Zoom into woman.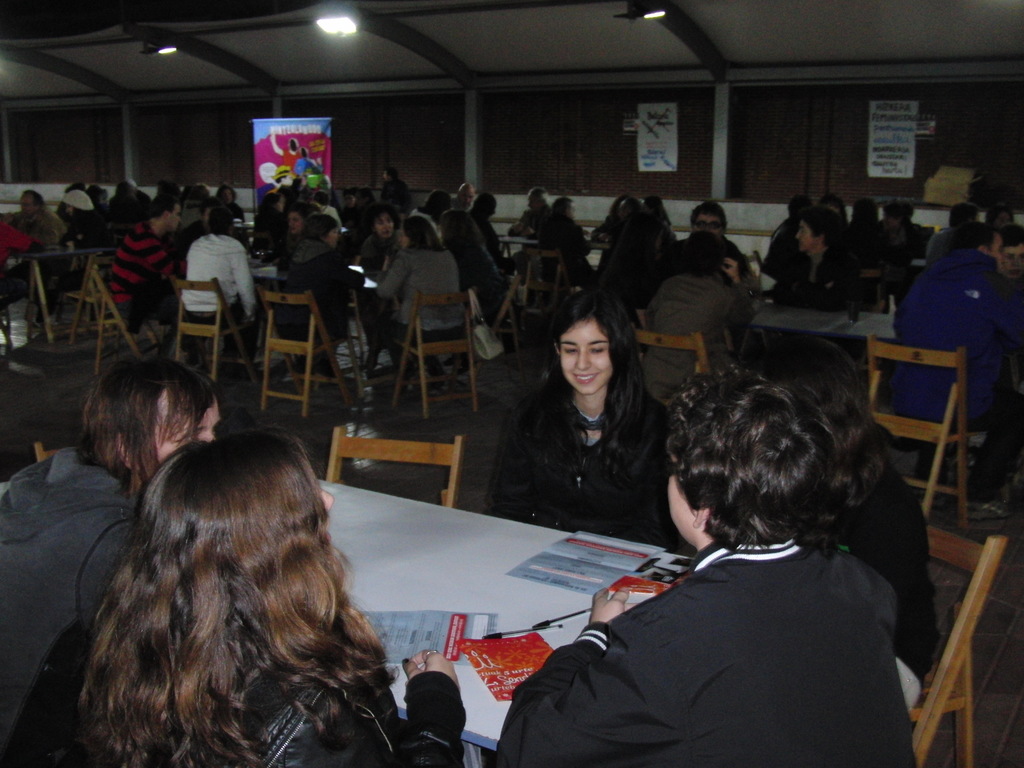
Zoom target: (588,195,628,278).
